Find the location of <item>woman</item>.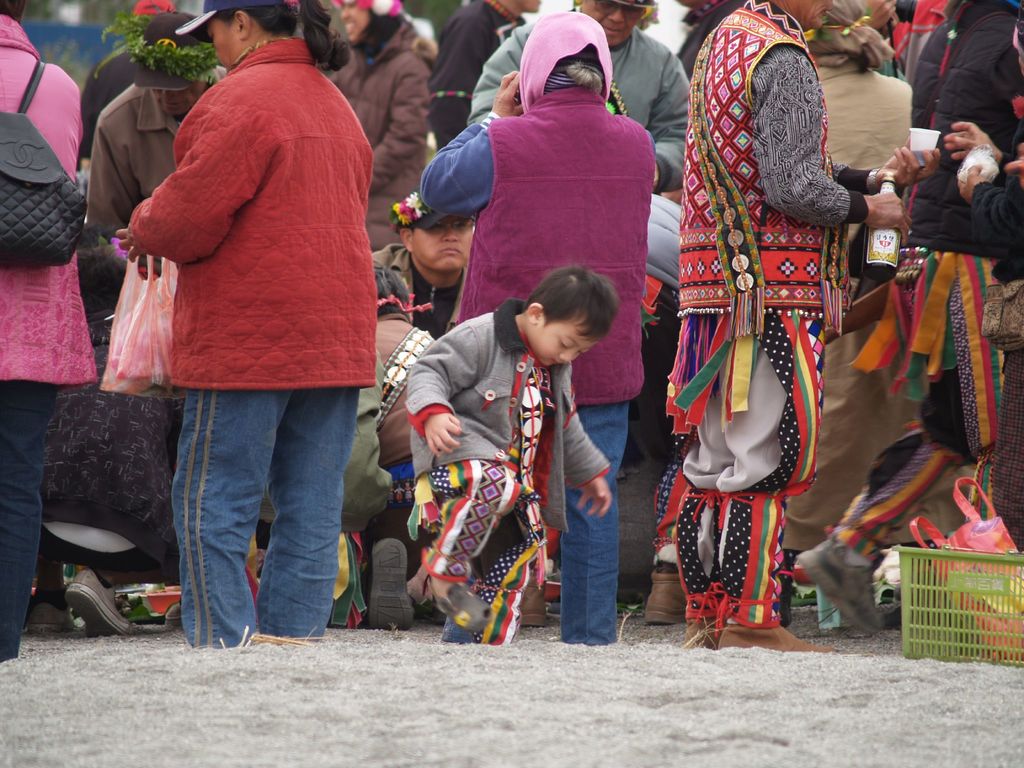
Location: 0 0 84 661.
